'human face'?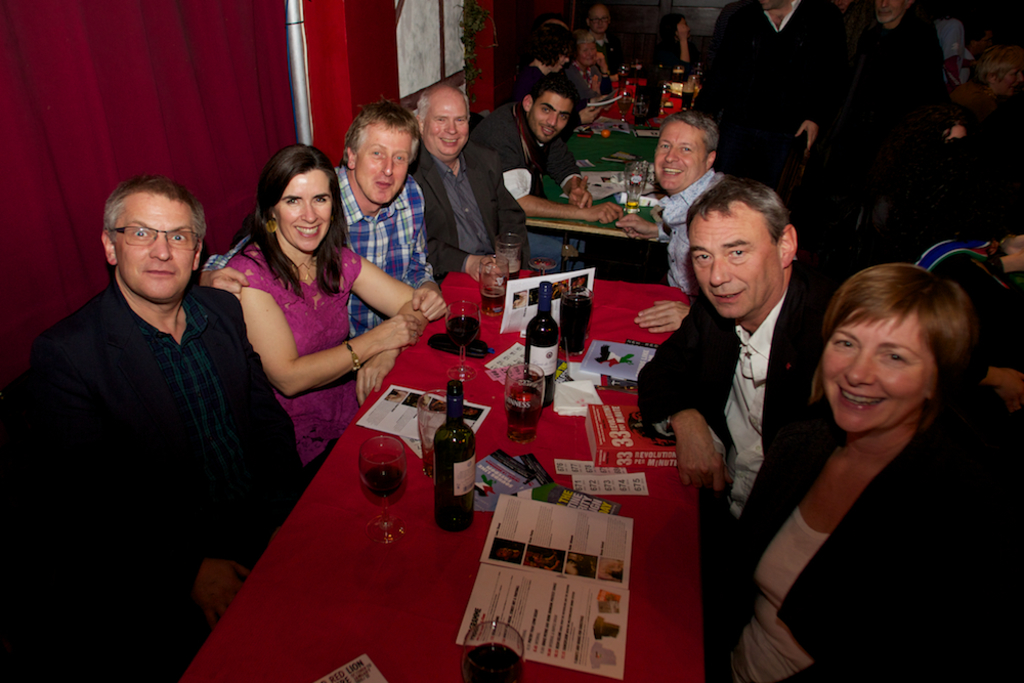
box(654, 115, 703, 194)
